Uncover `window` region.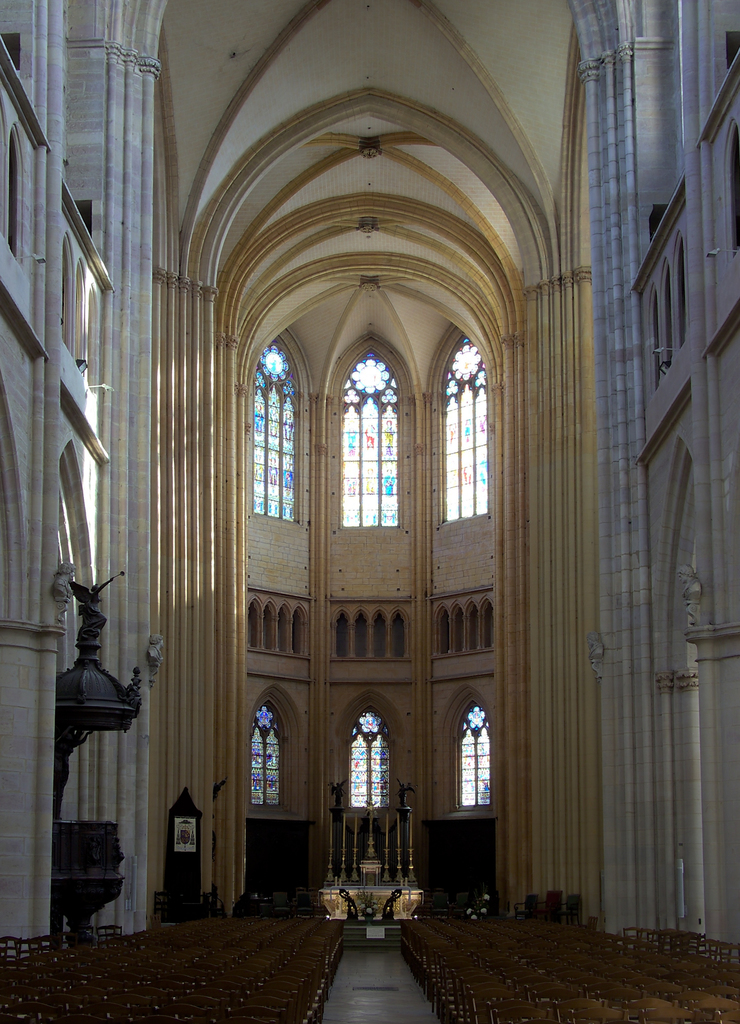
Uncovered: region(422, 299, 509, 554).
